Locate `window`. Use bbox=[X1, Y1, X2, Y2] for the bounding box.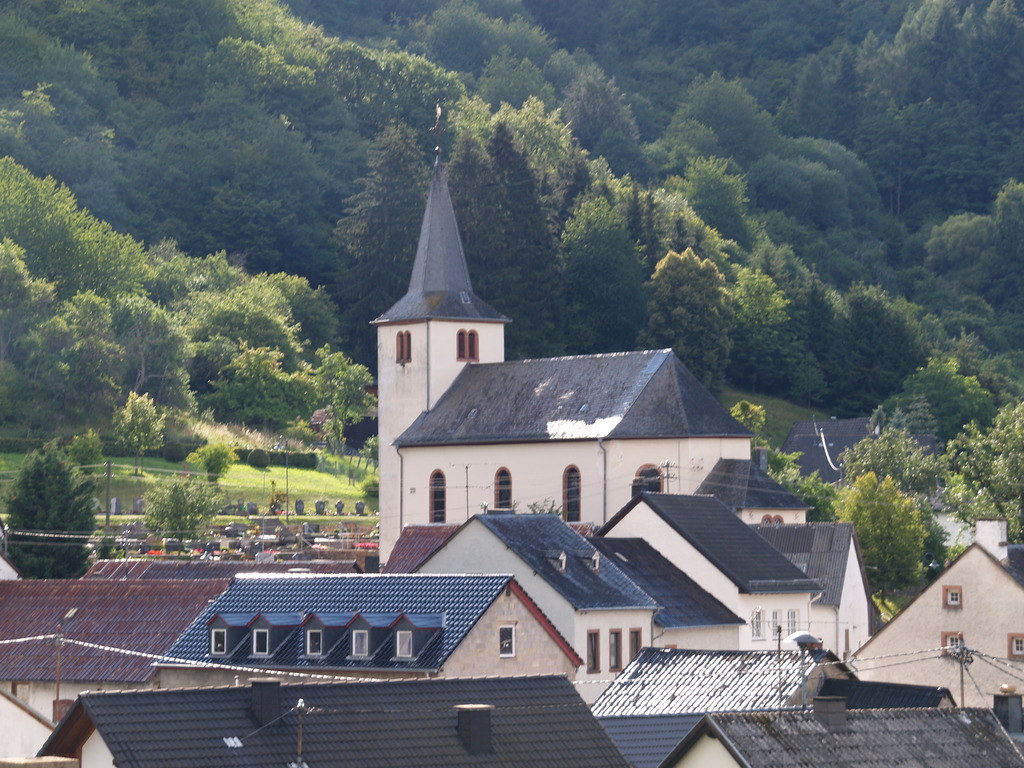
bbox=[625, 460, 676, 503].
